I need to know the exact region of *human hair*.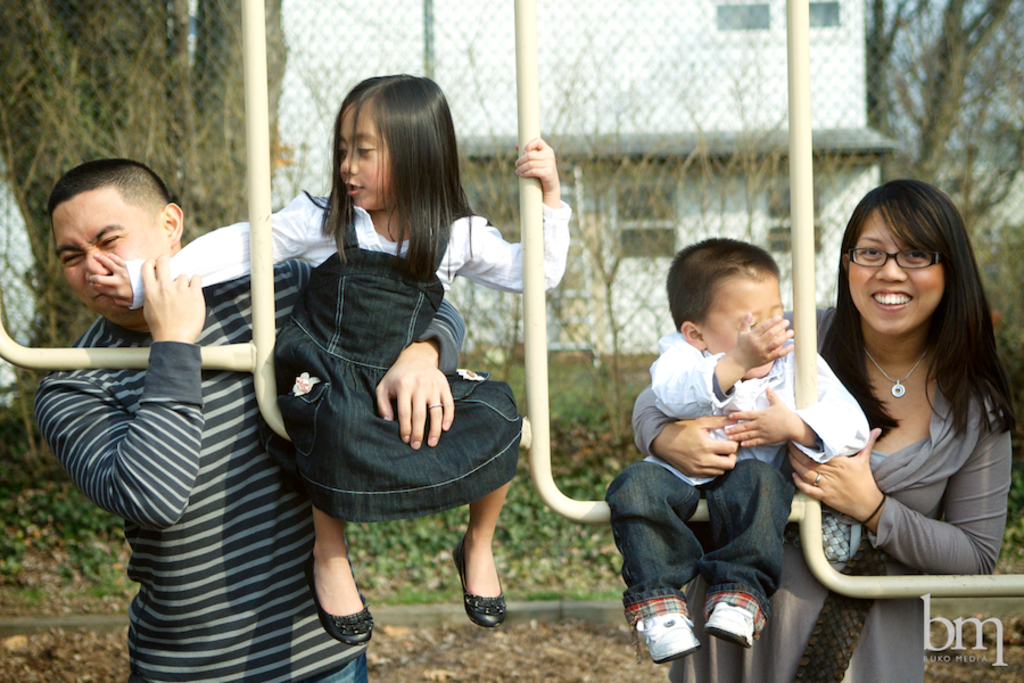
Region: x1=662, y1=236, x2=782, y2=335.
